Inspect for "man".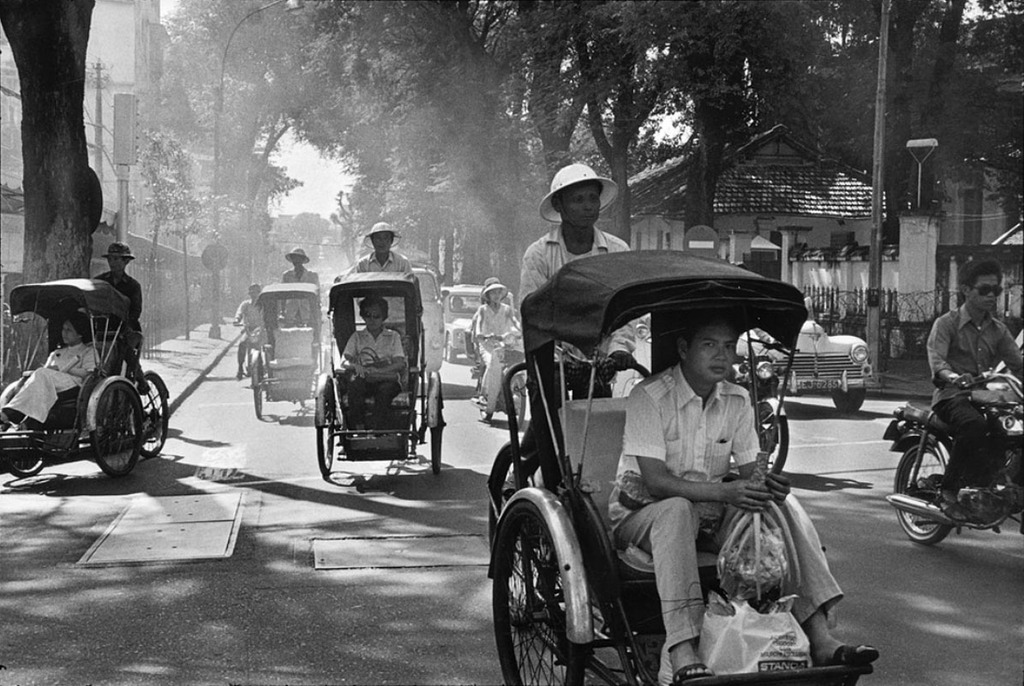
Inspection: pyautogui.locateOnScreen(503, 163, 631, 495).
